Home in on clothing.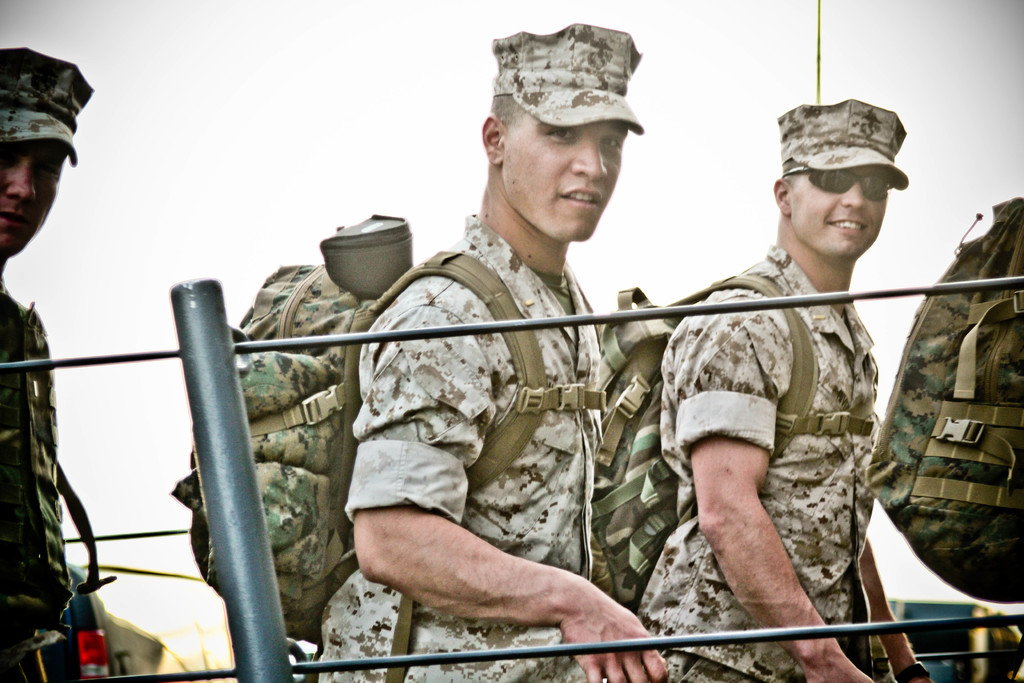
Homed in at Rect(633, 240, 887, 682).
